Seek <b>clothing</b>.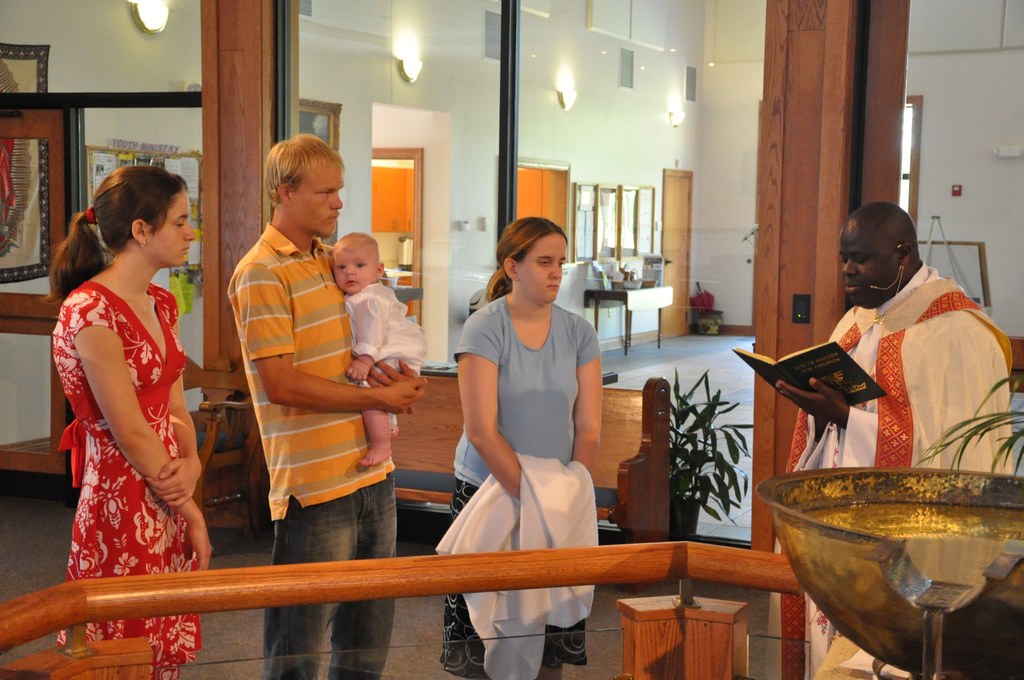
pyautogui.locateOnScreen(224, 213, 395, 653).
